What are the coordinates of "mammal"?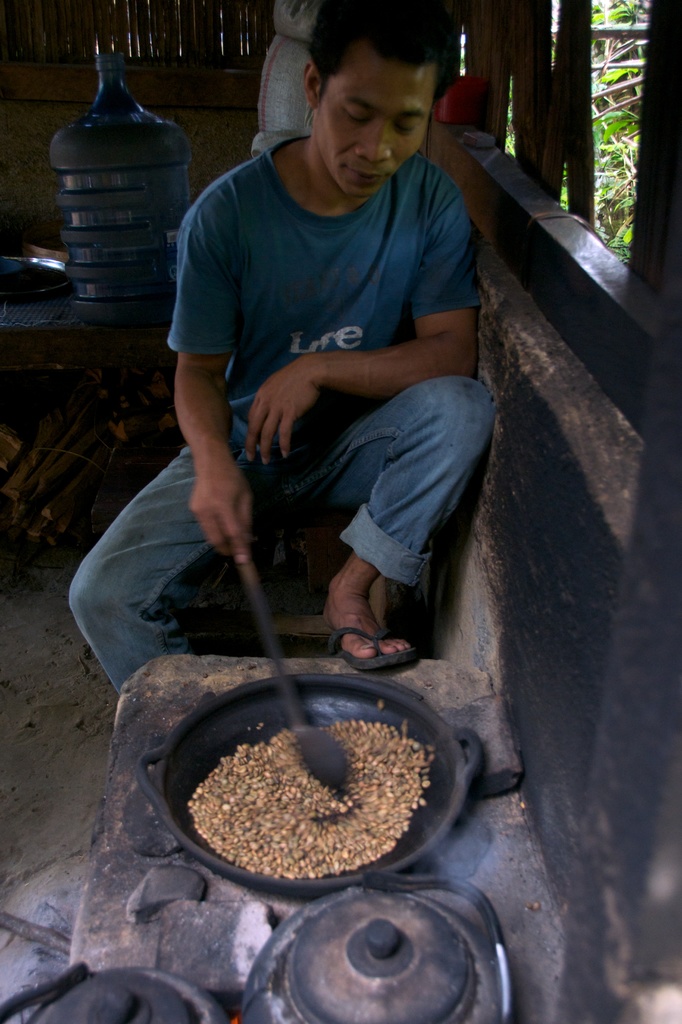
<bbox>66, 0, 496, 693</bbox>.
